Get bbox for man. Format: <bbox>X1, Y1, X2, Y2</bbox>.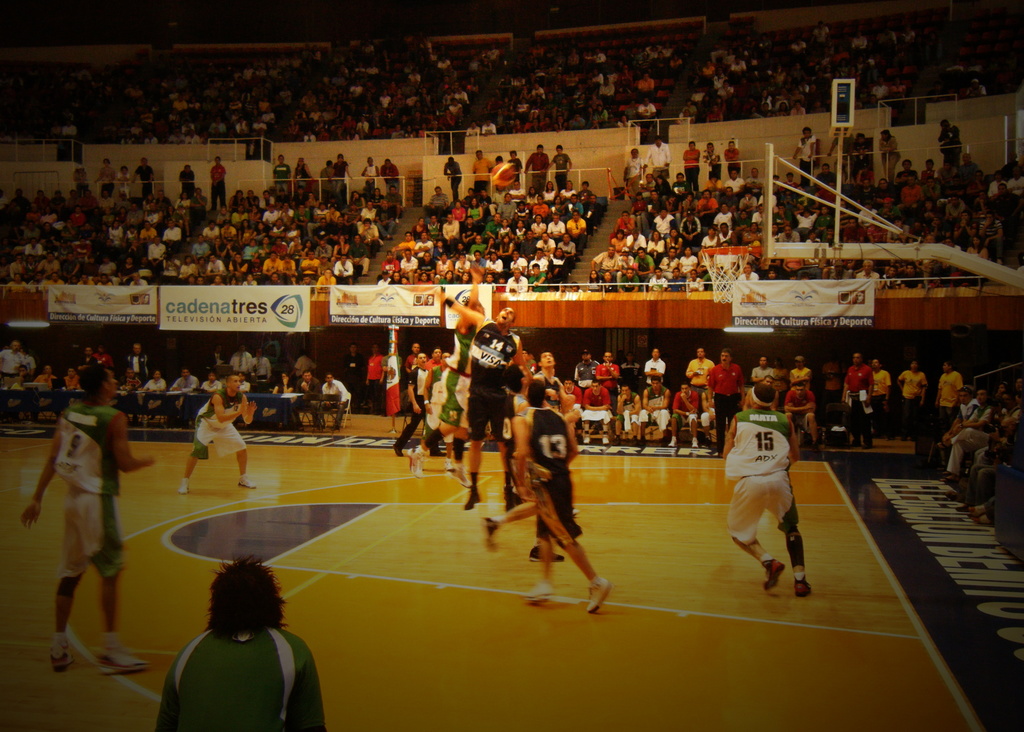
<bbox>710, 72, 725, 87</bbox>.
